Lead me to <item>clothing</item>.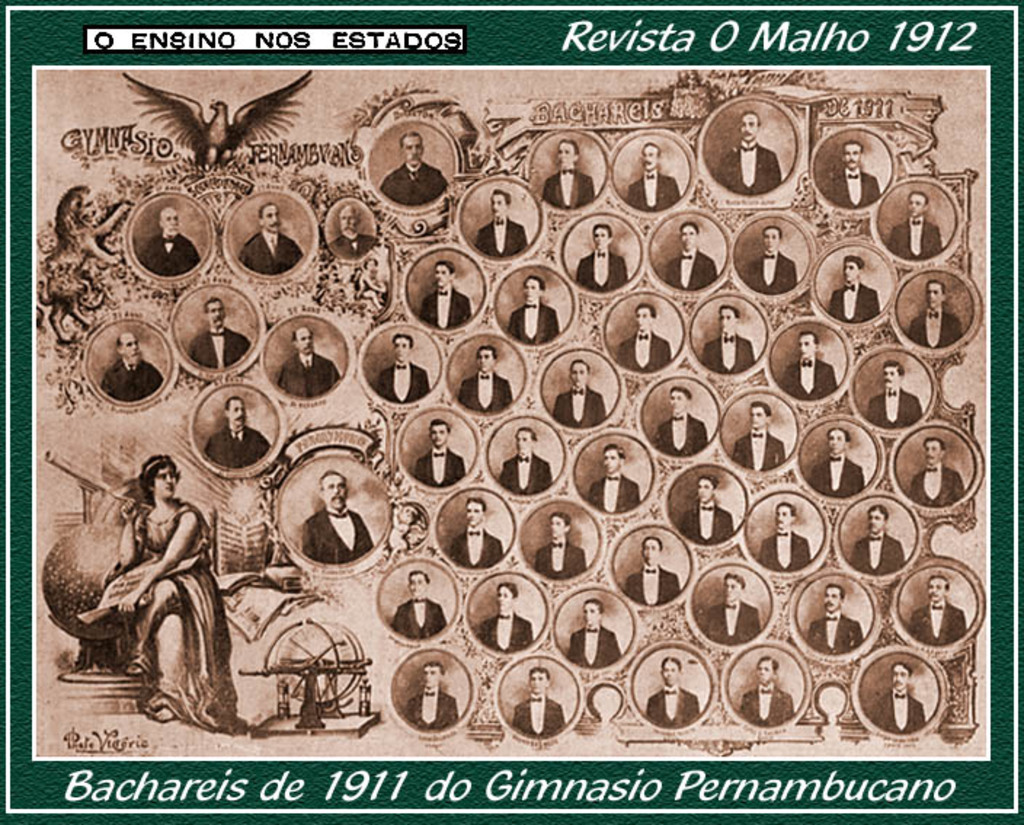
Lead to locate(739, 681, 791, 730).
